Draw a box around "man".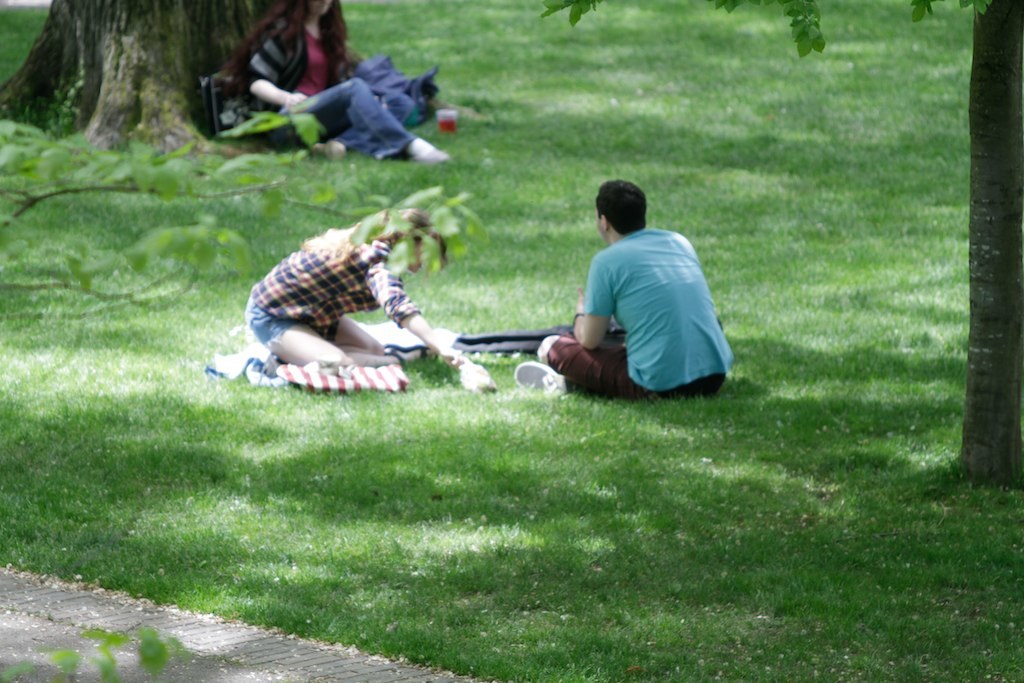
[x1=541, y1=180, x2=738, y2=415].
